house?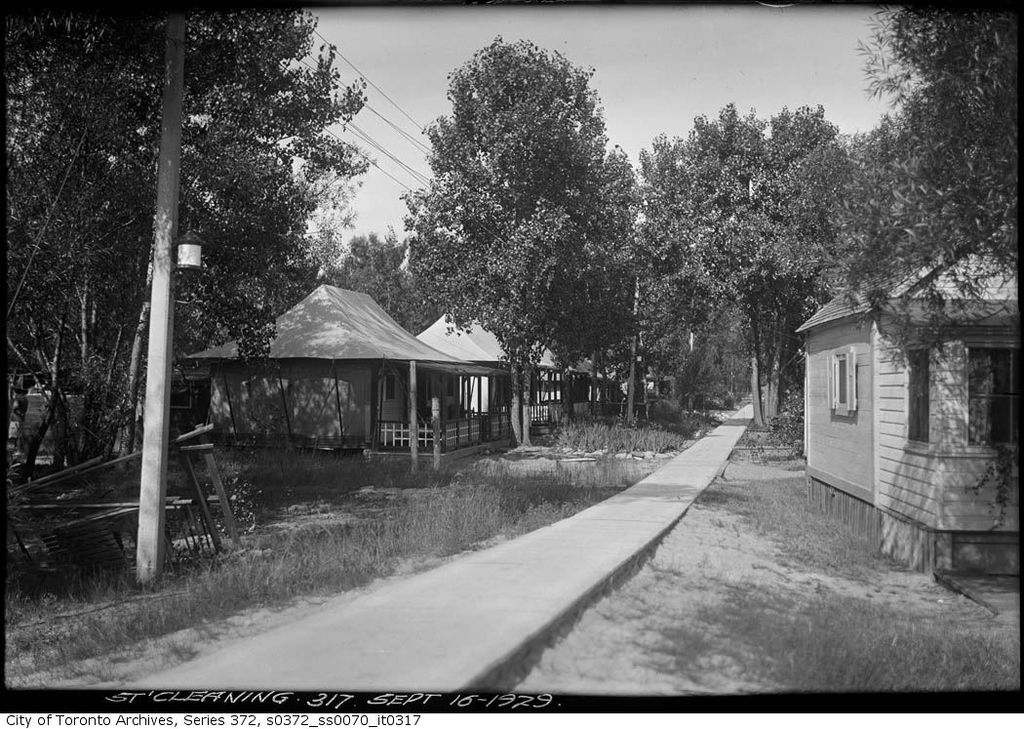
(left=183, top=279, right=520, bottom=463)
